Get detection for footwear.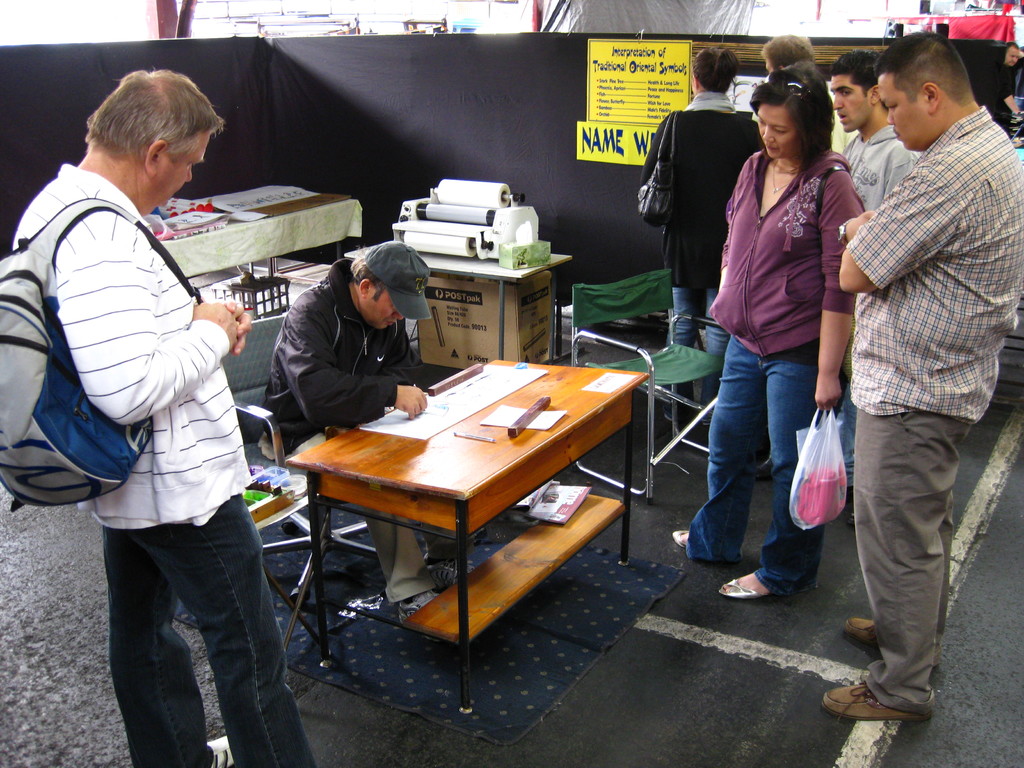
Detection: {"x1": 845, "y1": 620, "x2": 880, "y2": 649}.
